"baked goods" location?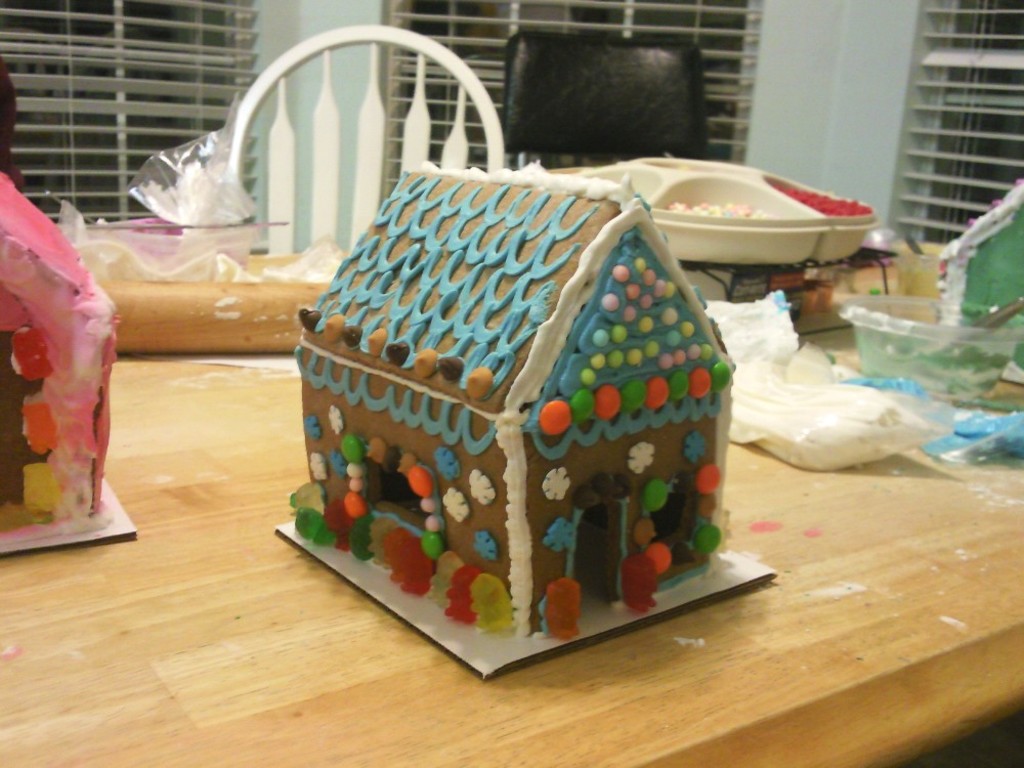
x1=0, y1=163, x2=123, y2=544
